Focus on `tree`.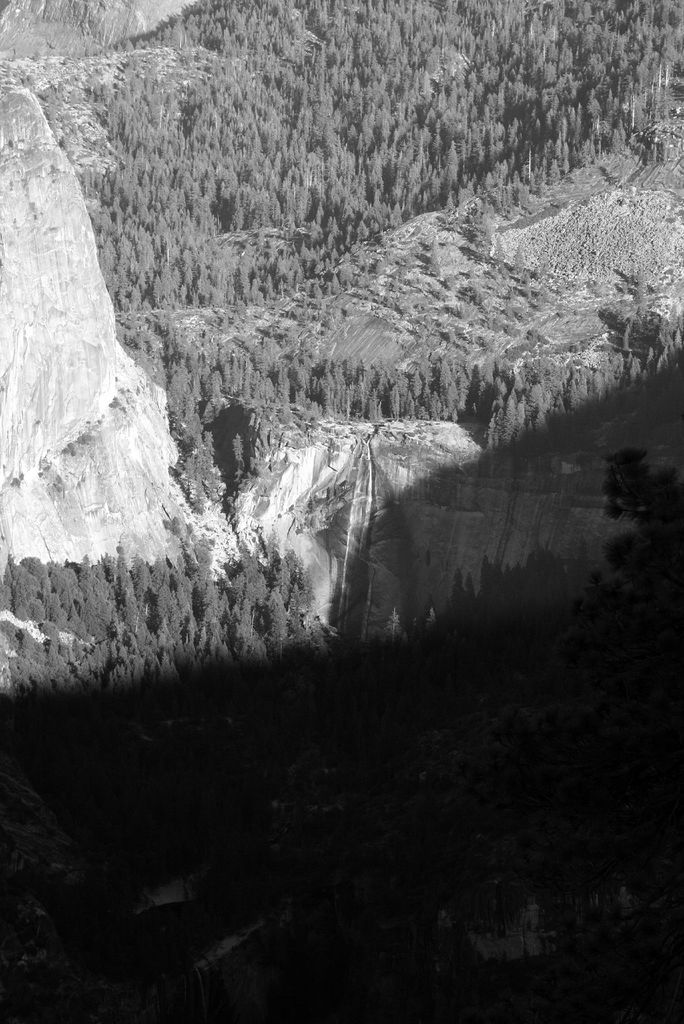
Focused at Rect(500, 401, 522, 456).
